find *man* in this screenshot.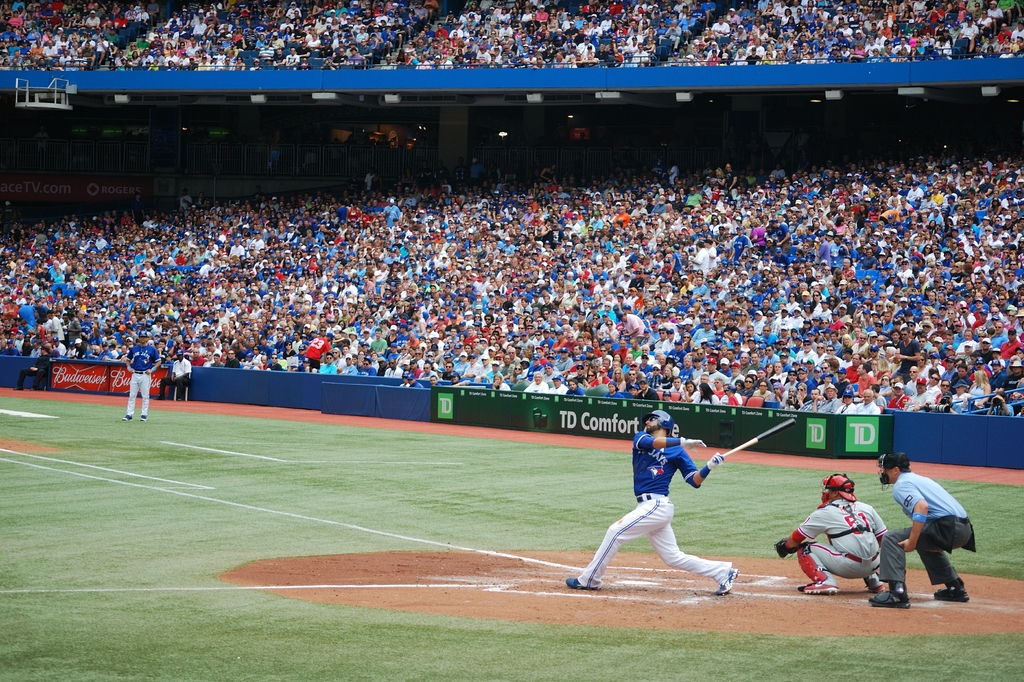
The bounding box for *man* is region(297, 217, 309, 237).
